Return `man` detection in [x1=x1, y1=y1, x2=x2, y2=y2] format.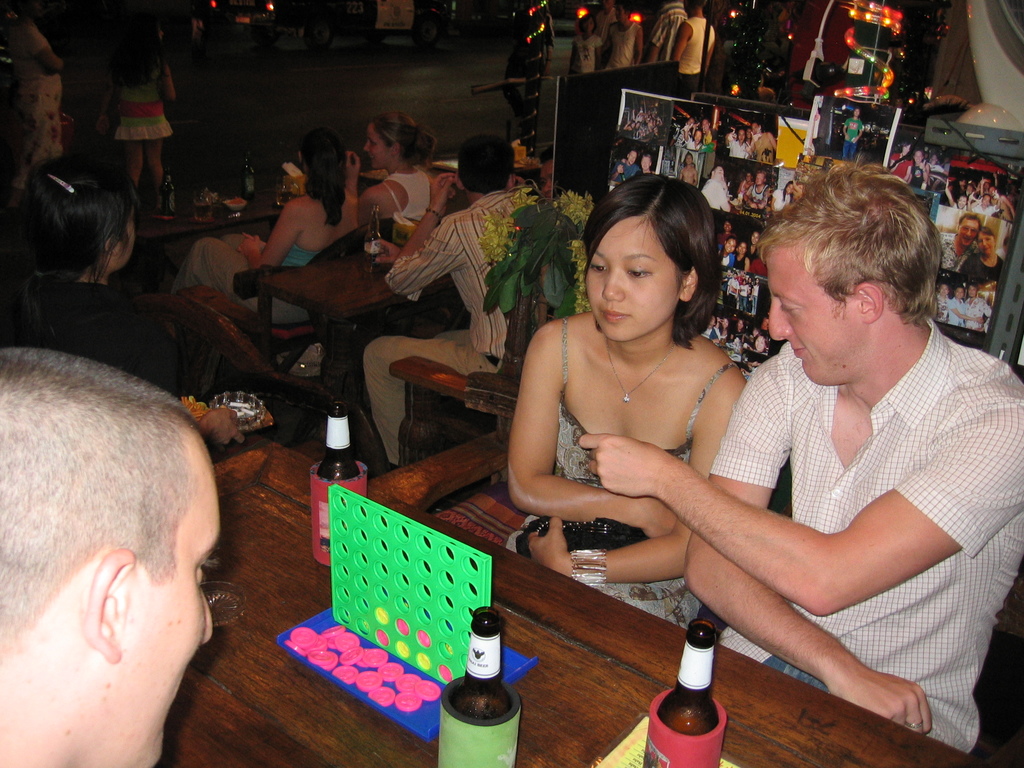
[x1=540, y1=145, x2=552, y2=205].
